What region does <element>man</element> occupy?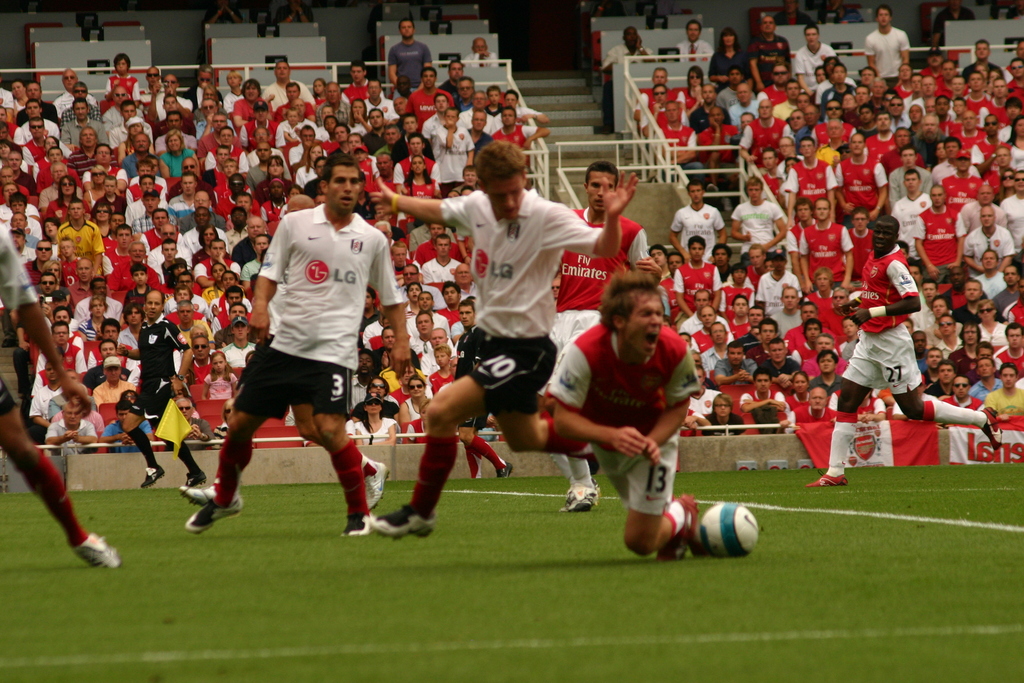
bbox=(543, 158, 659, 514).
